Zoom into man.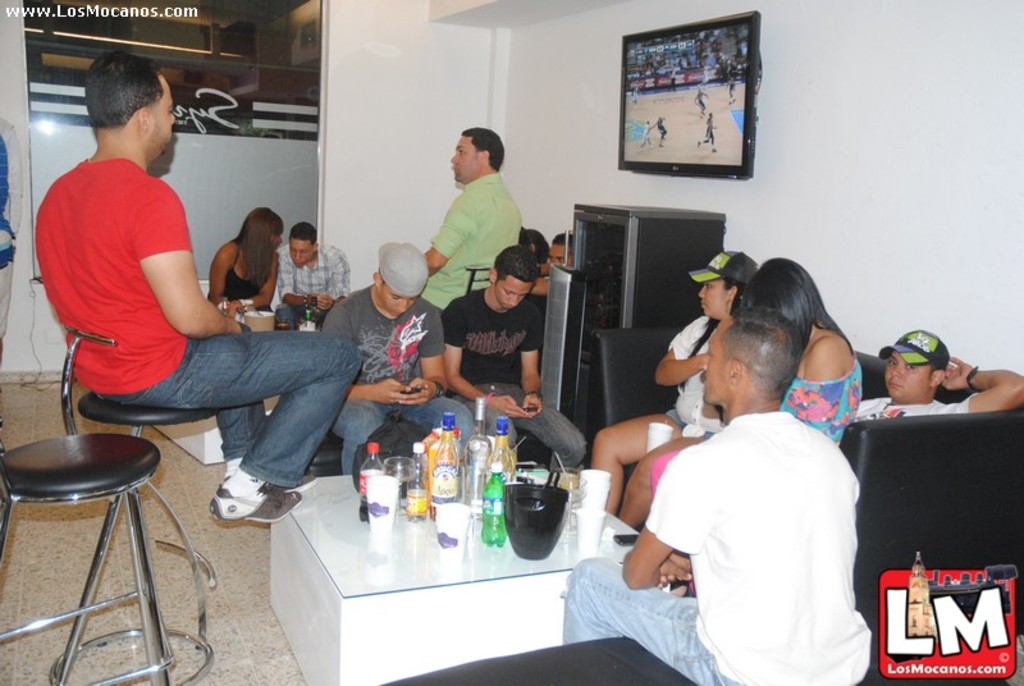
Zoom target: Rect(854, 331, 1023, 424).
